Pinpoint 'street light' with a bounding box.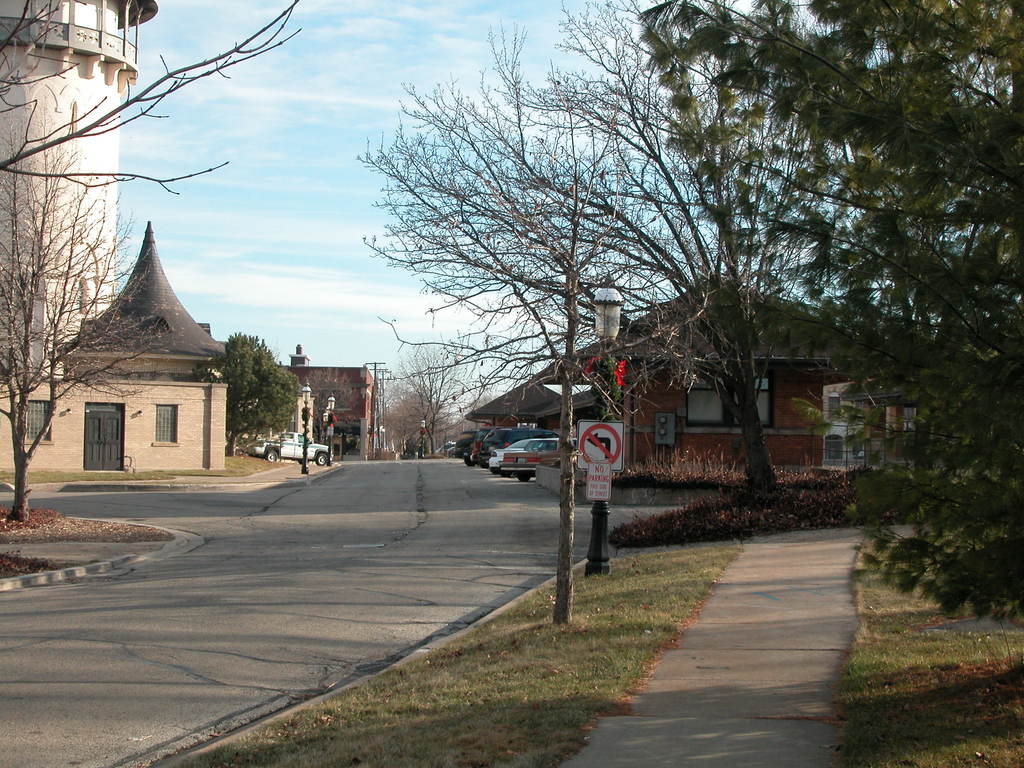
<box>301,381,309,475</box>.
